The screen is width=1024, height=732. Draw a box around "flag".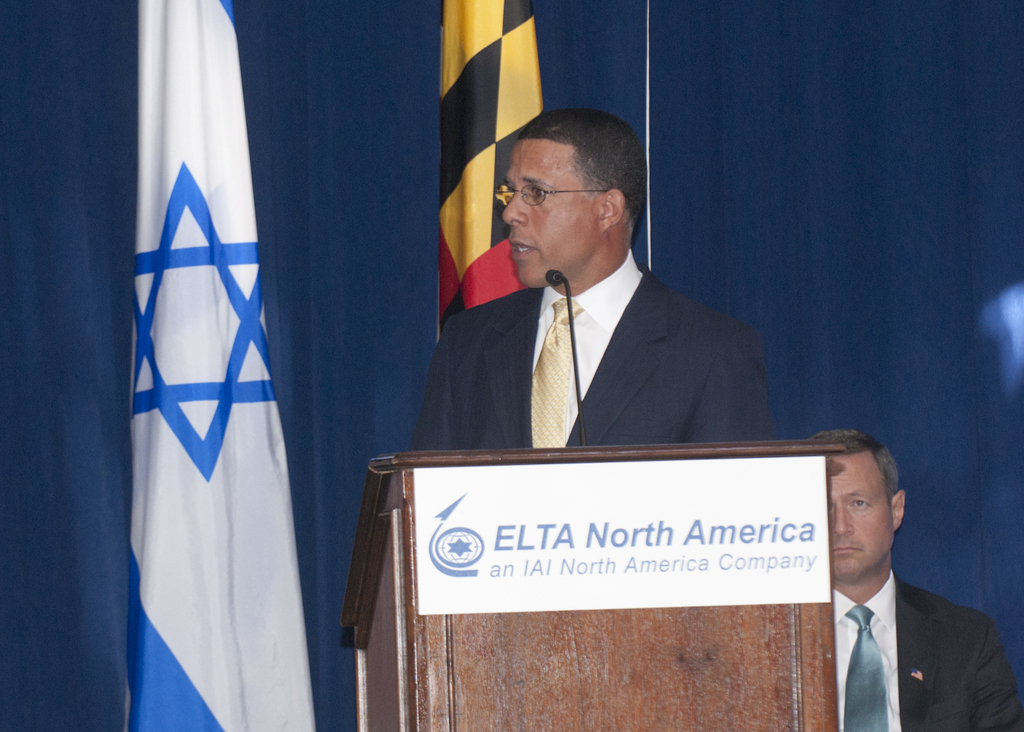
detection(115, 36, 306, 731).
